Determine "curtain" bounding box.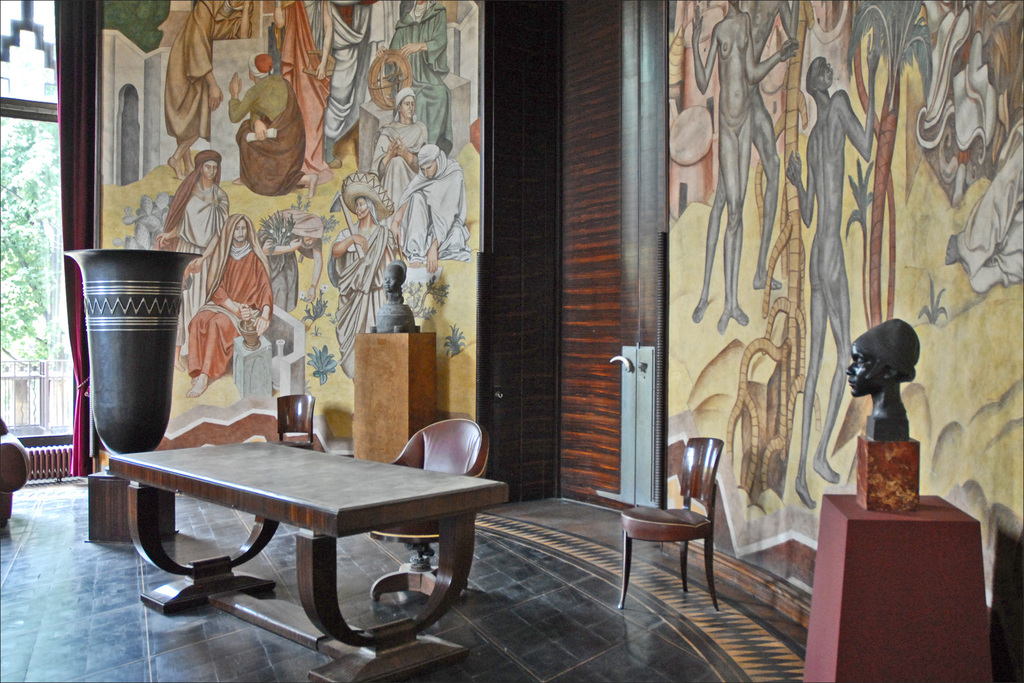
Determined: [48,0,100,485].
